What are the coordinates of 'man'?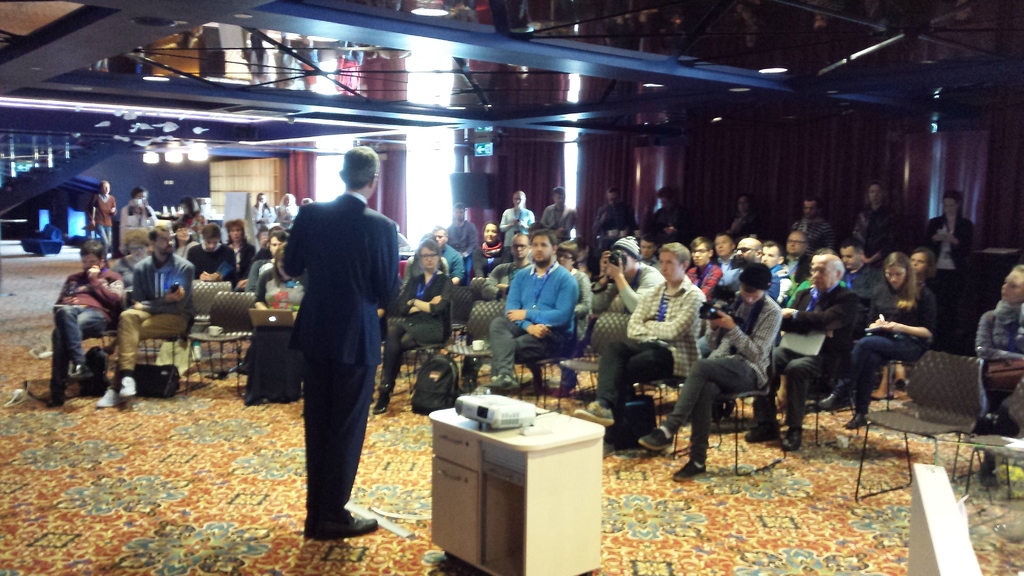
l=589, t=236, r=668, b=313.
